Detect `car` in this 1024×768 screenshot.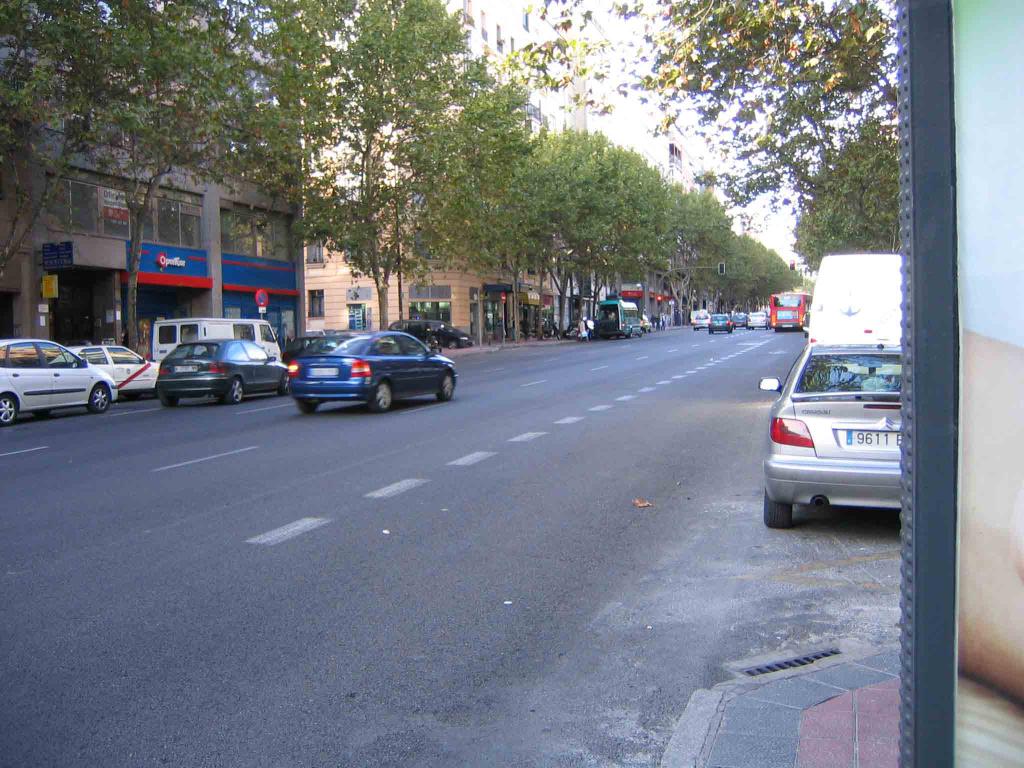
Detection: (388, 315, 477, 351).
